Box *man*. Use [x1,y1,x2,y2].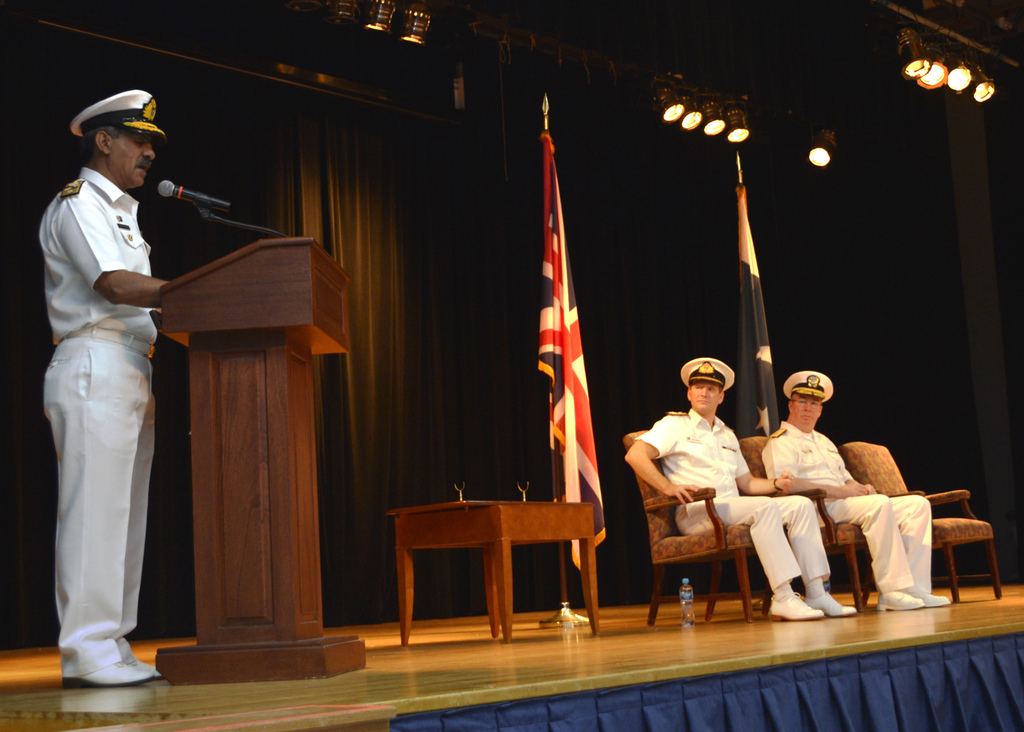
[759,368,951,608].
